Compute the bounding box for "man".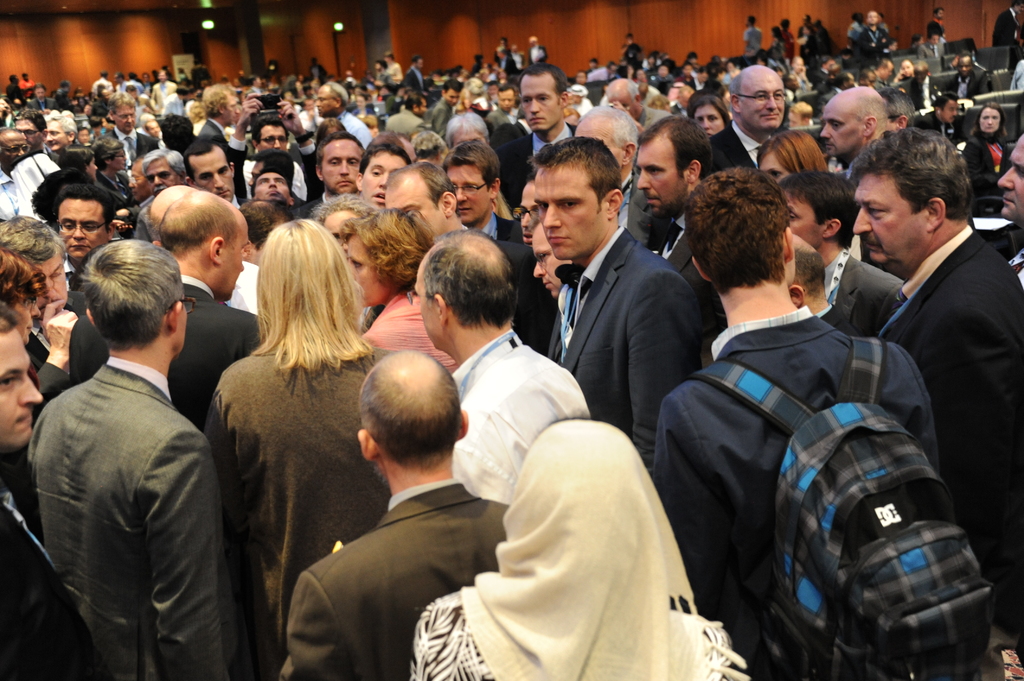
[left=638, top=113, right=712, bottom=318].
